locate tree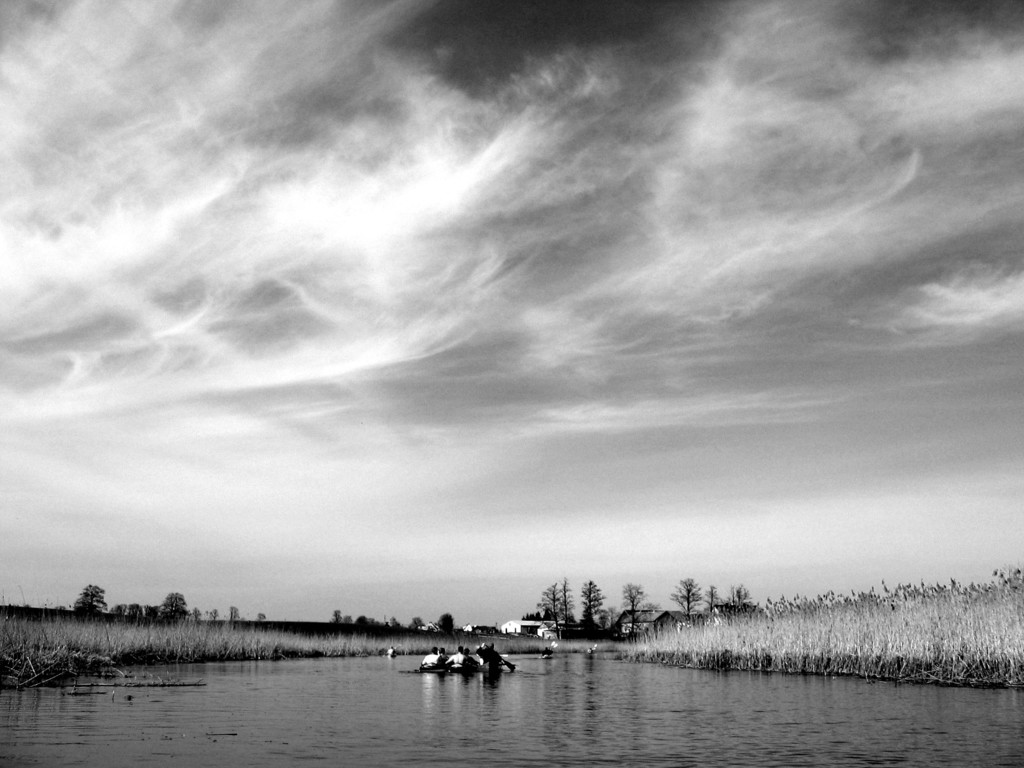
box(202, 604, 222, 621)
